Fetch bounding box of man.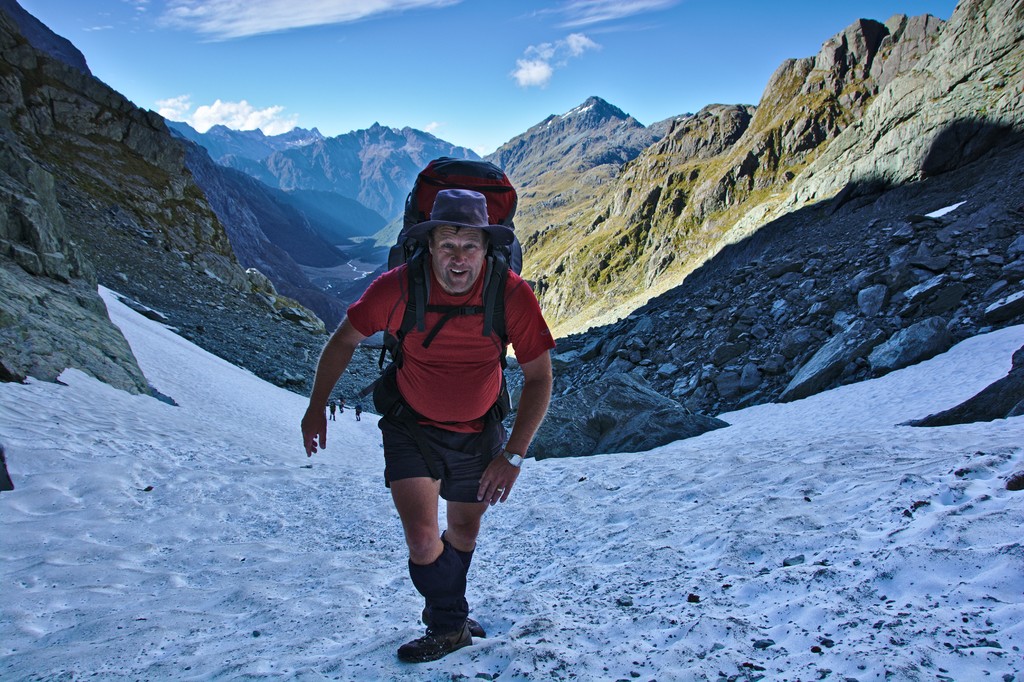
Bbox: box(321, 175, 552, 647).
